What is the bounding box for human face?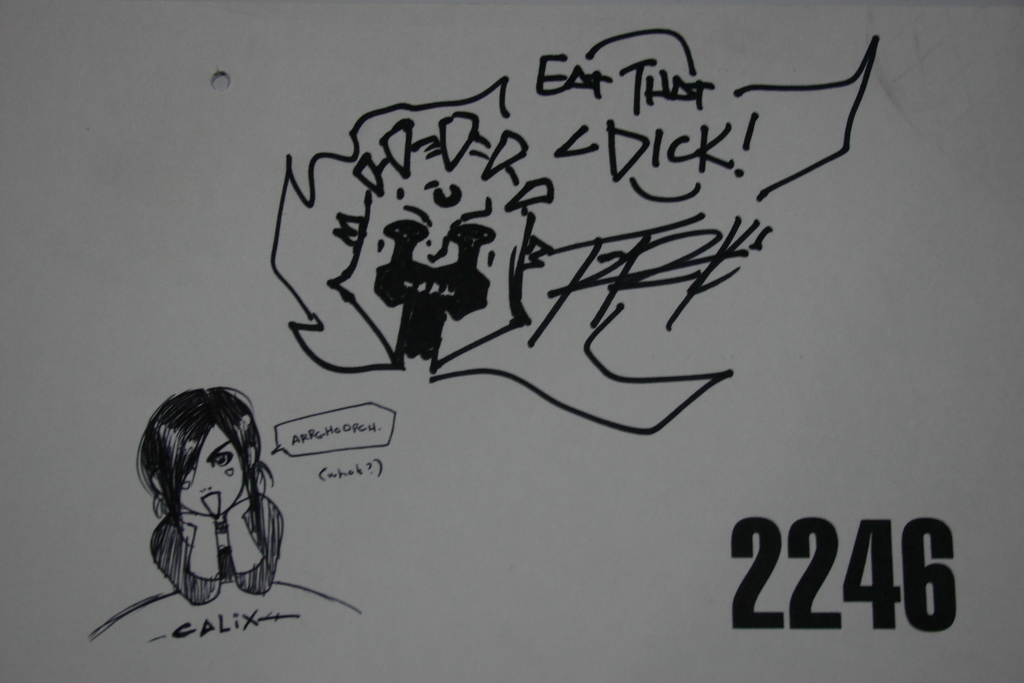
{"x1": 177, "y1": 424, "x2": 245, "y2": 516}.
